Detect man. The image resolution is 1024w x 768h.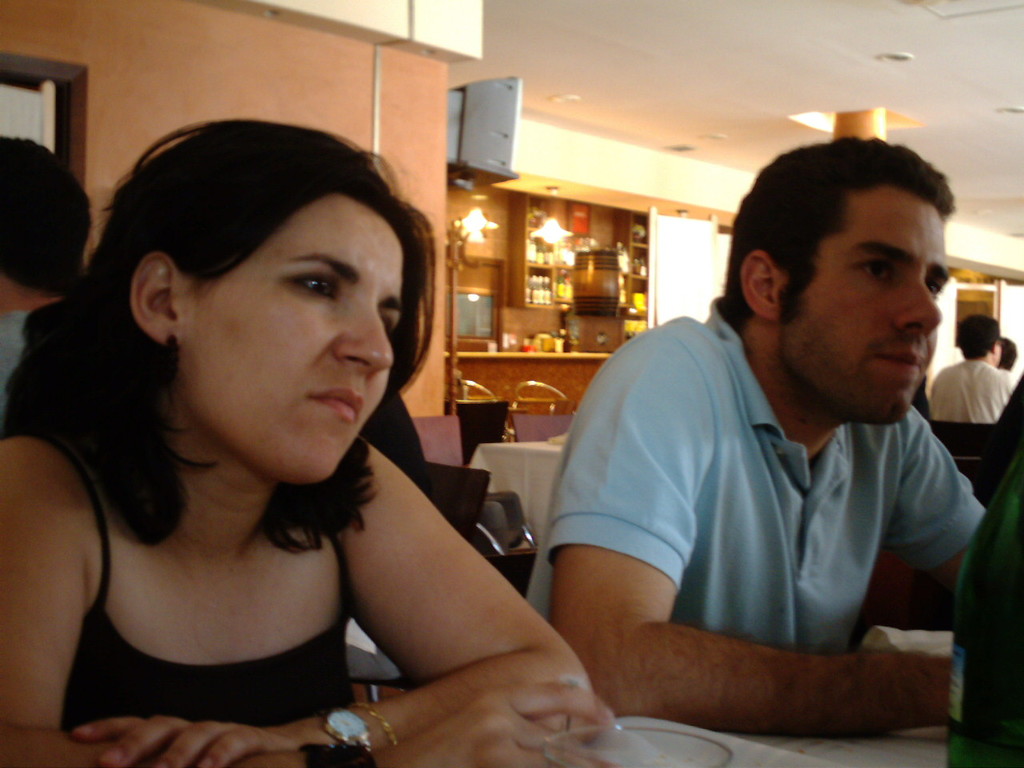
bbox=(535, 132, 986, 750).
